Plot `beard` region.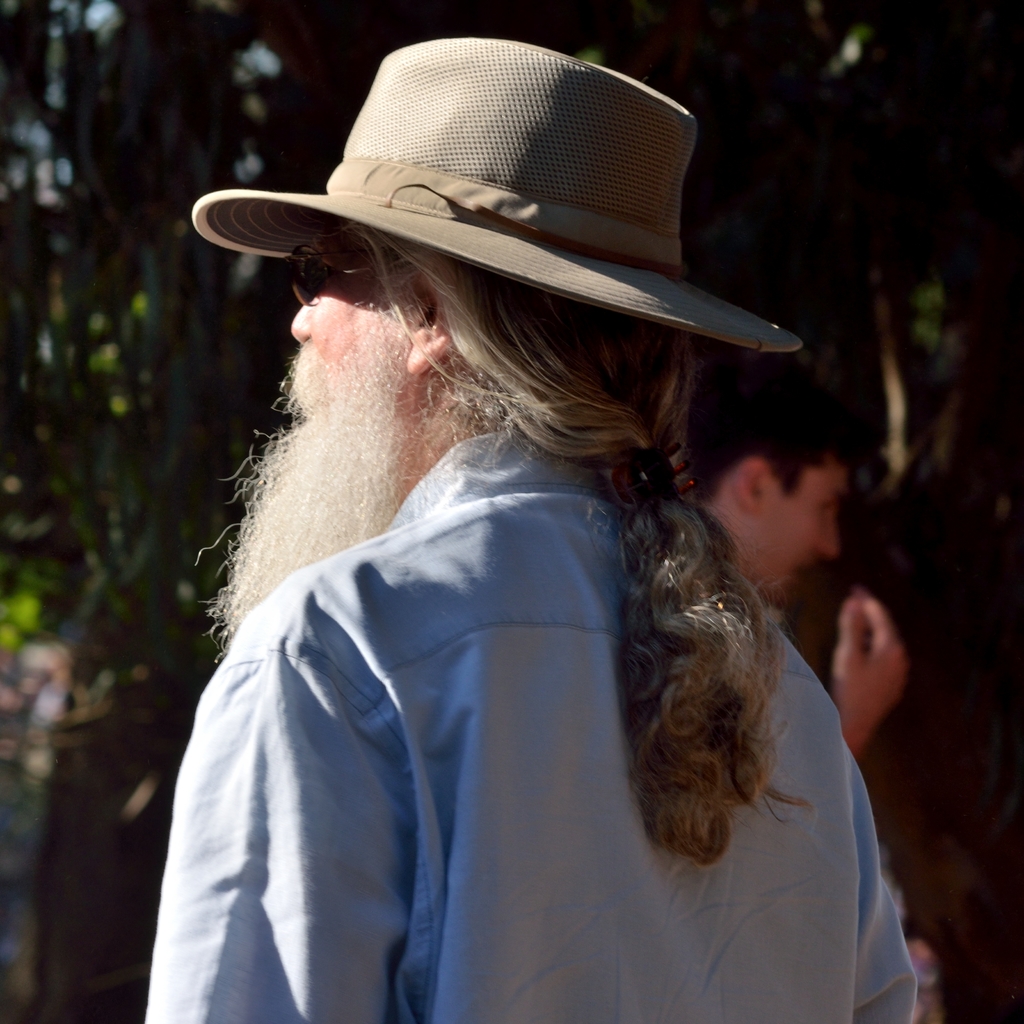
Plotted at [left=187, top=294, right=419, bottom=661].
